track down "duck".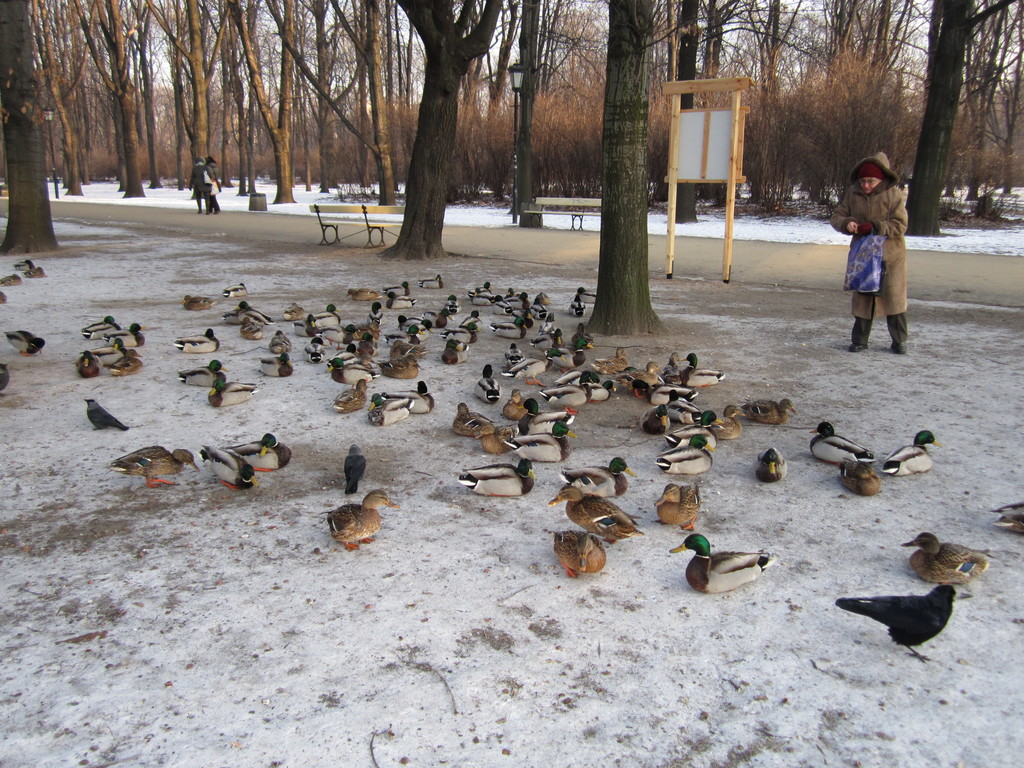
Tracked to x1=108, y1=442, x2=201, y2=487.
